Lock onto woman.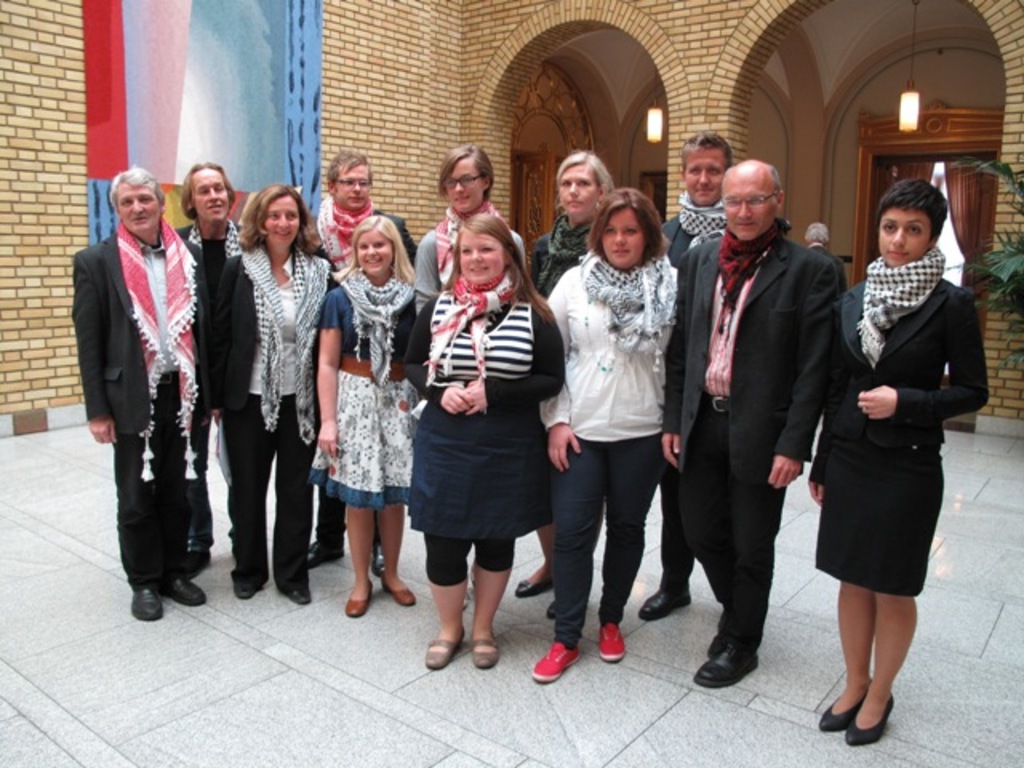
Locked: (x1=410, y1=142, x2=528, y2=610).
